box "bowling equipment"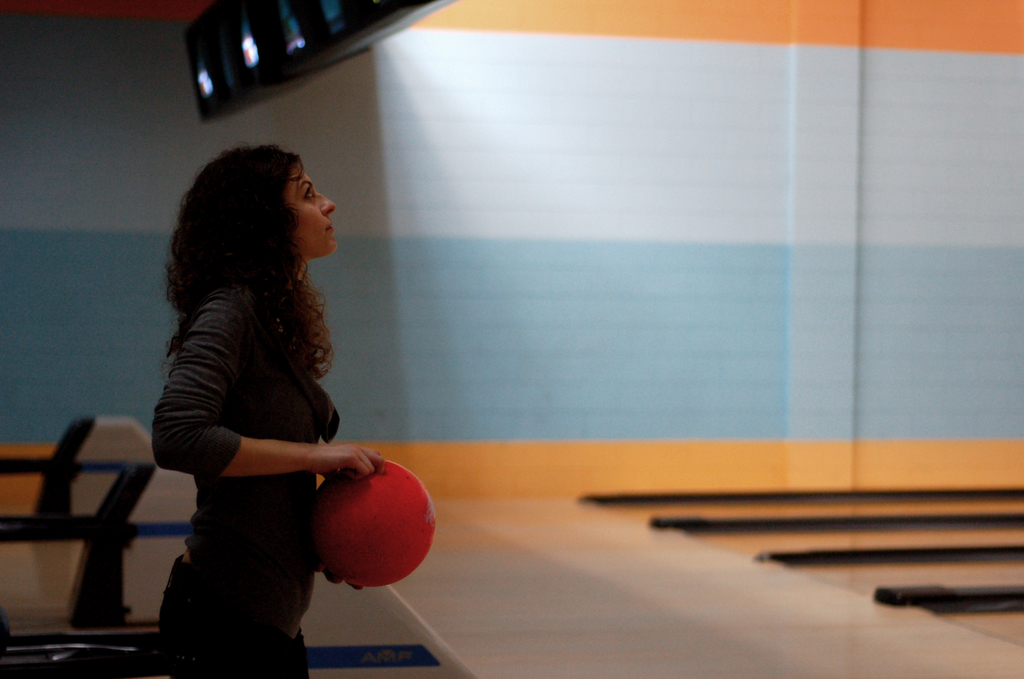
<region>305, 458, 440, 589</region>
